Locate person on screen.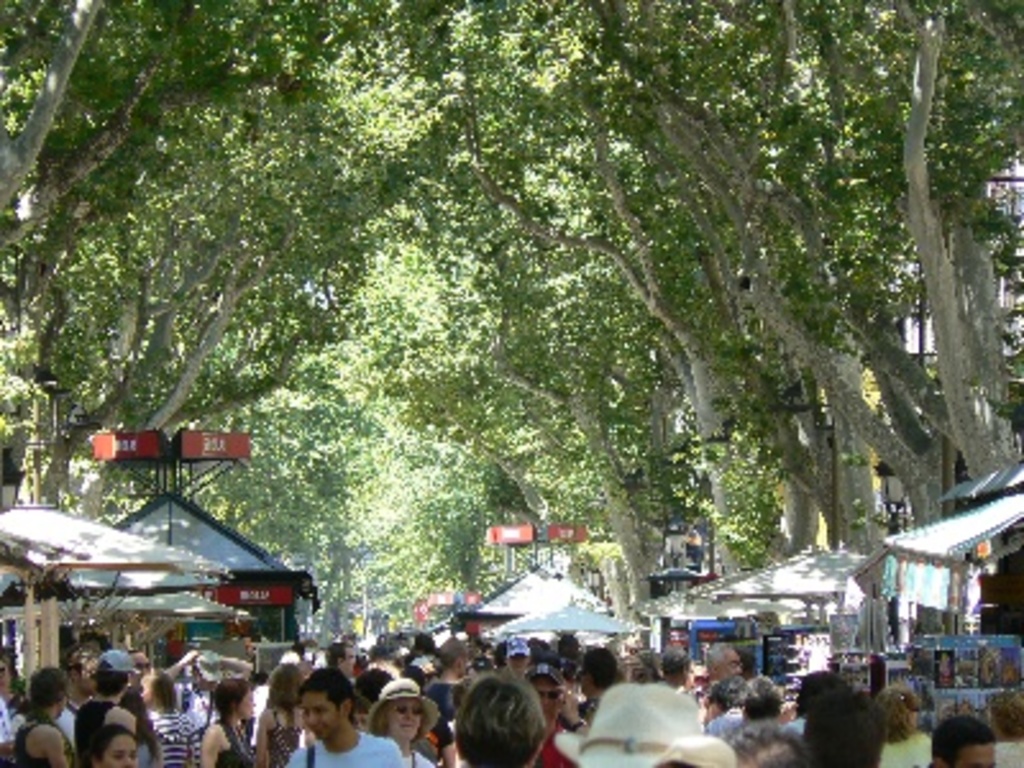
On screen at rect(371, 673, 433, 765).
